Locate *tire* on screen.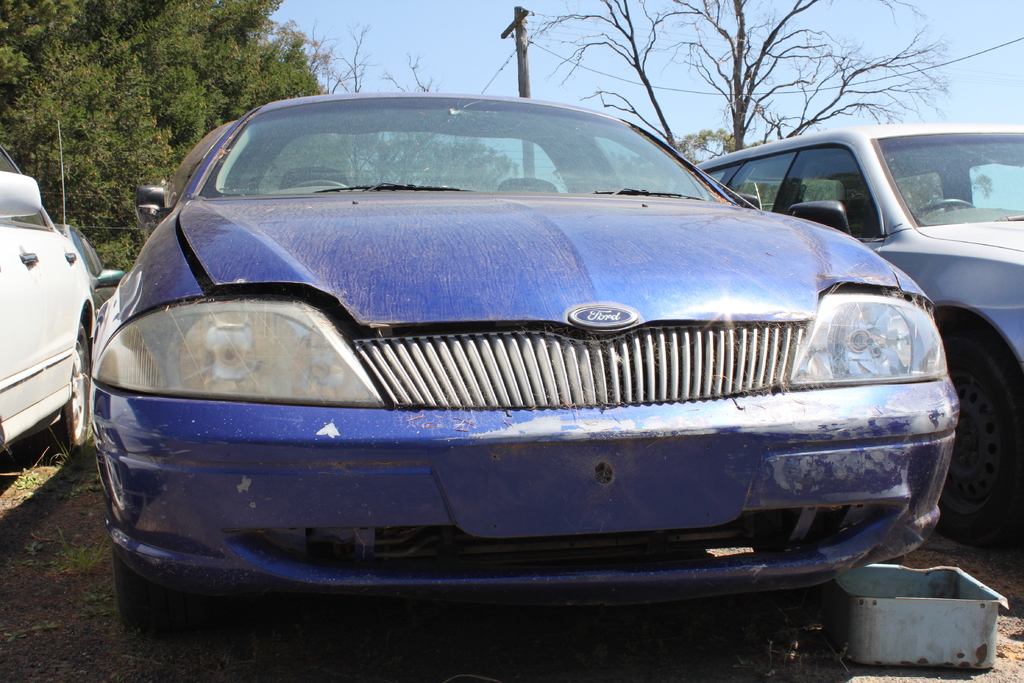
On screen at crop(753, 554, 904, 666).
